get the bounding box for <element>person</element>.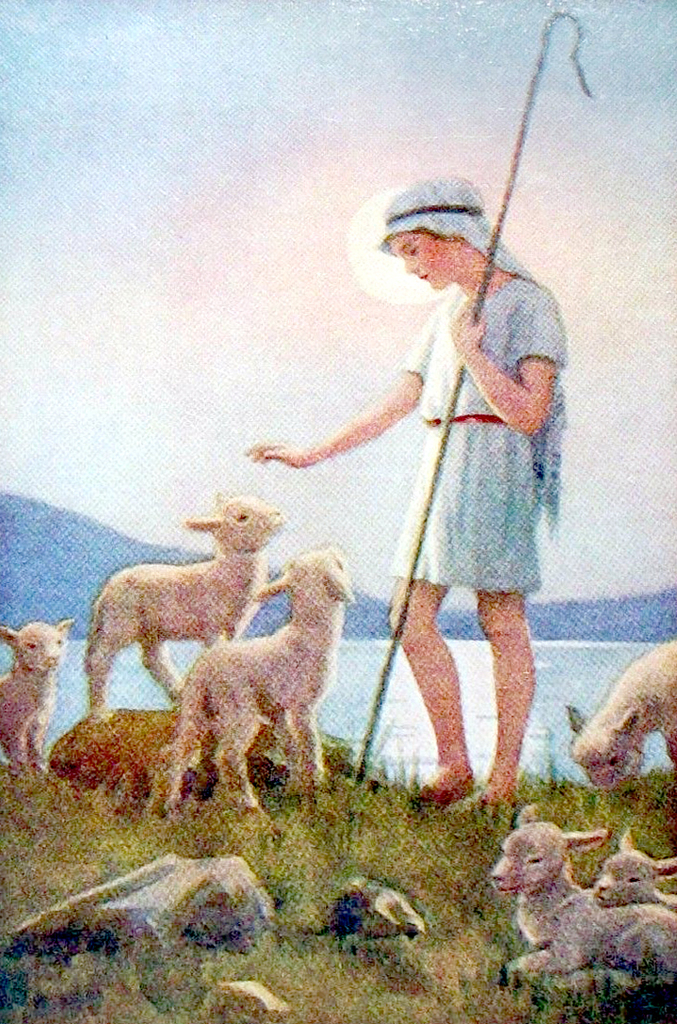
<region>288, 141, 563, 826</region>.
